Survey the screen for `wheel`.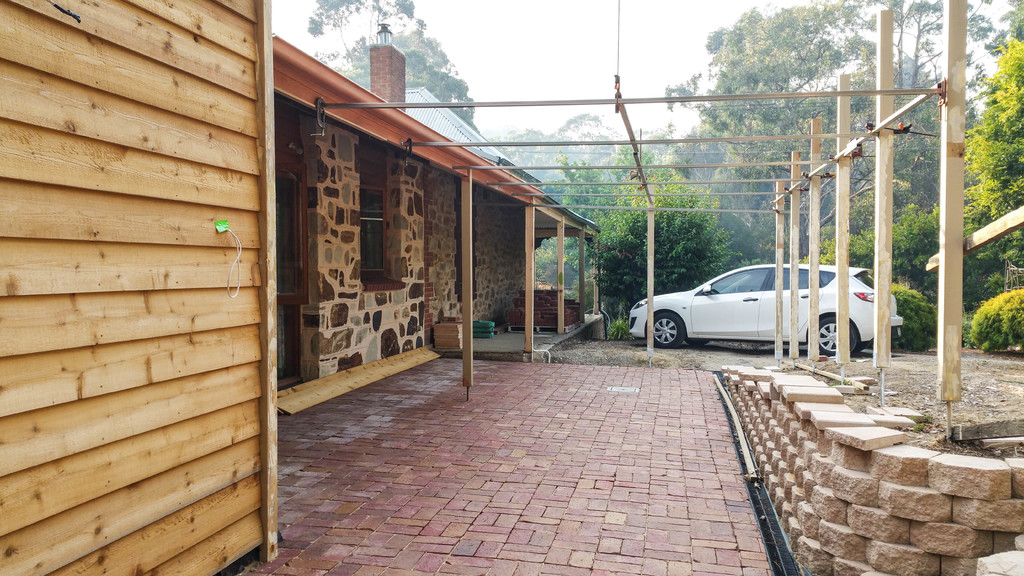
Survey found: crop(735, 285, 745, 292).
